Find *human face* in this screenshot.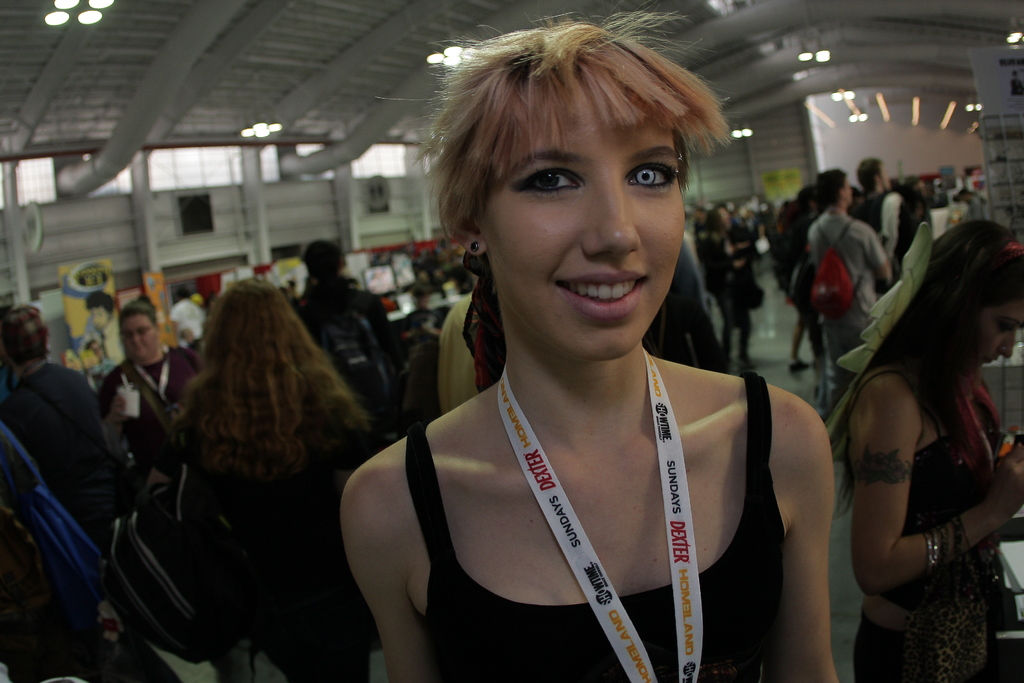
The bounding box for *human face* is (488, 99, 690, 356).
